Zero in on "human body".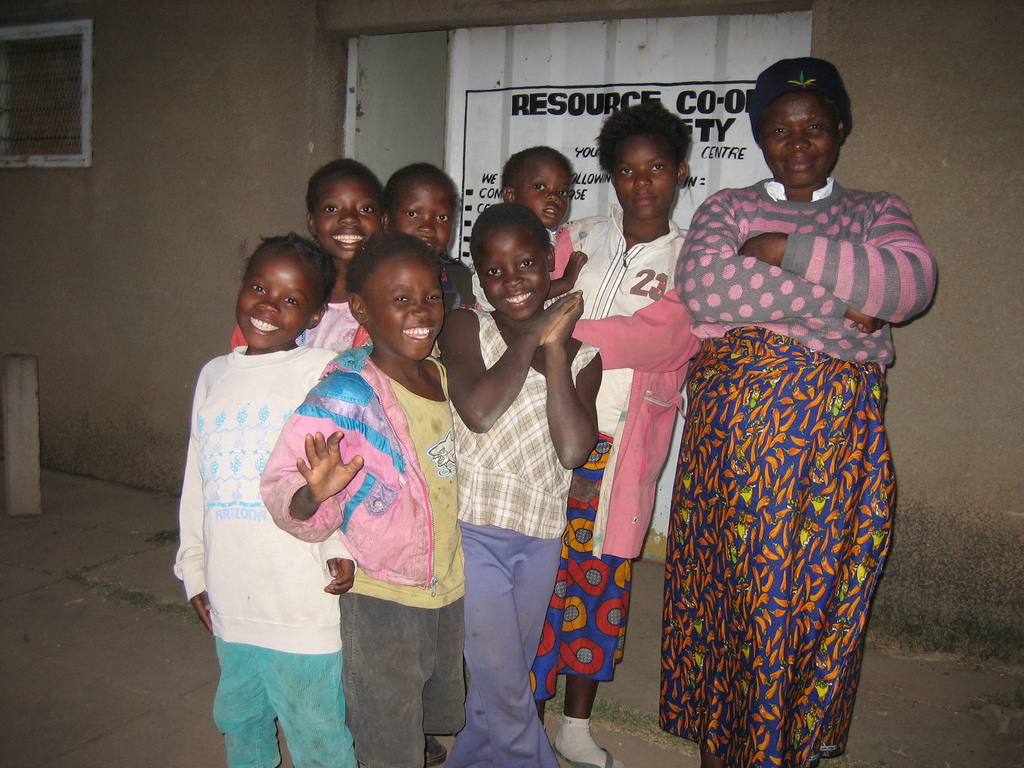
Zeroed in: (x1=529, y1=105, x2=700, y2=766).
